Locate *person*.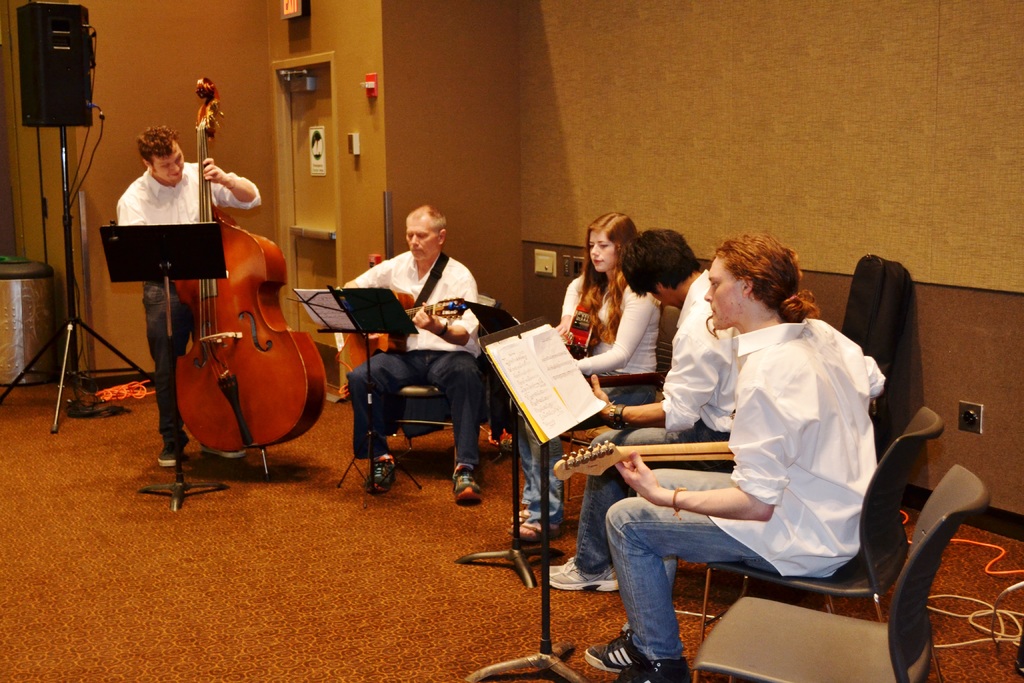
Bounding box: [581,235,886,682].
